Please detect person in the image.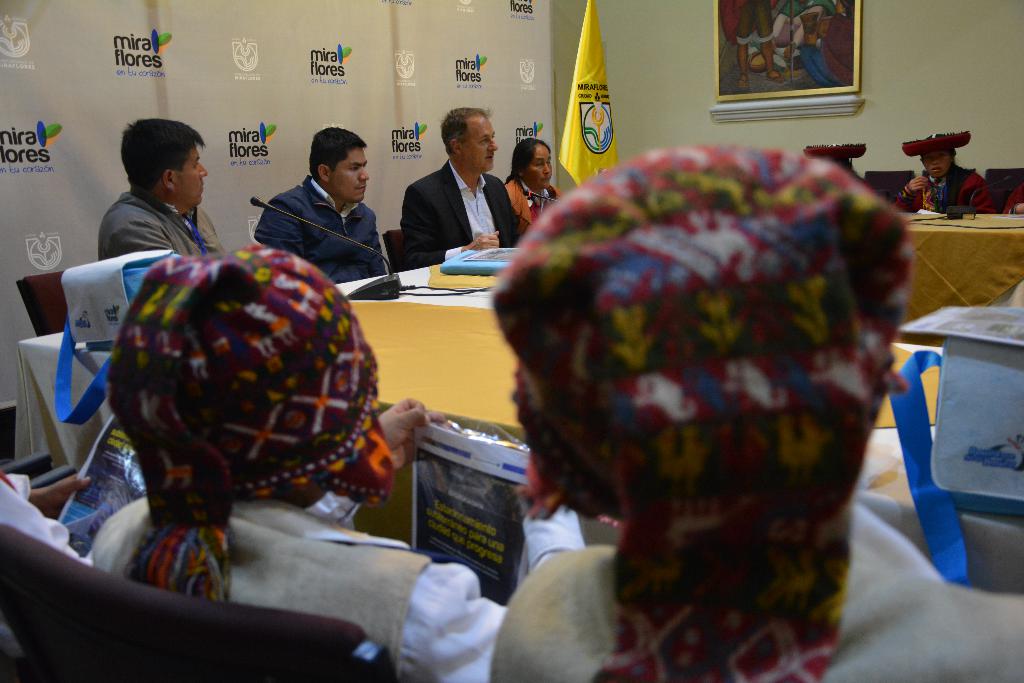
pyautogui.locateOnScreen(95, 117, 227, 260).
